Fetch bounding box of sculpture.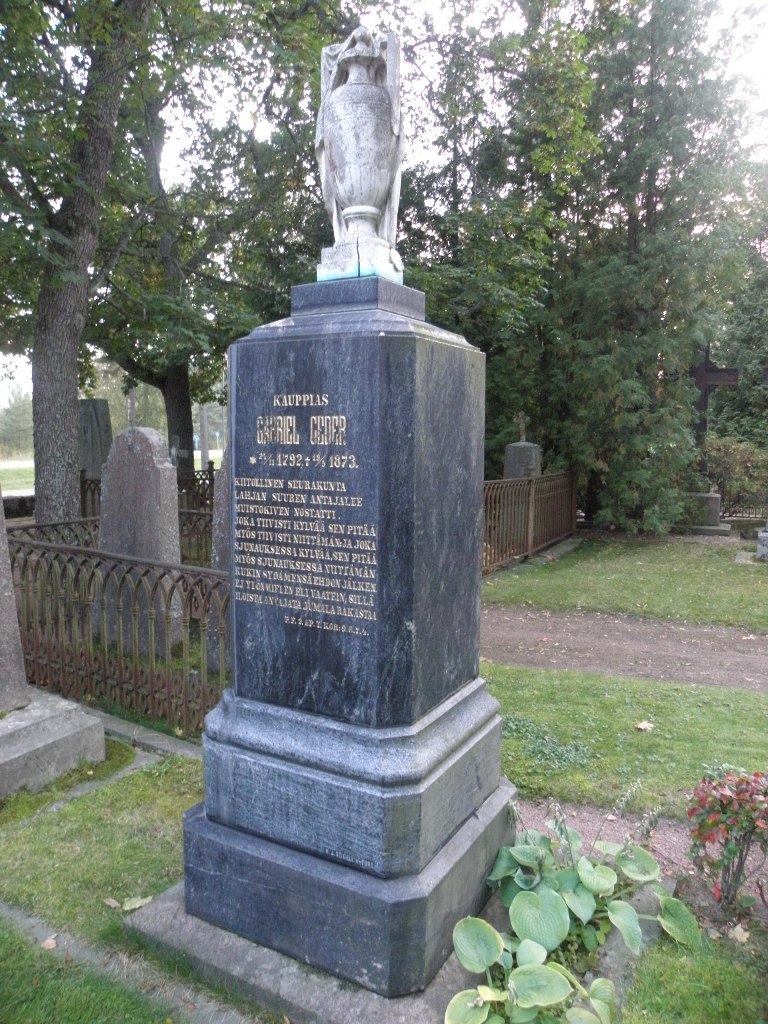
Bbox: l=286, t=23, r=430, b=317.
